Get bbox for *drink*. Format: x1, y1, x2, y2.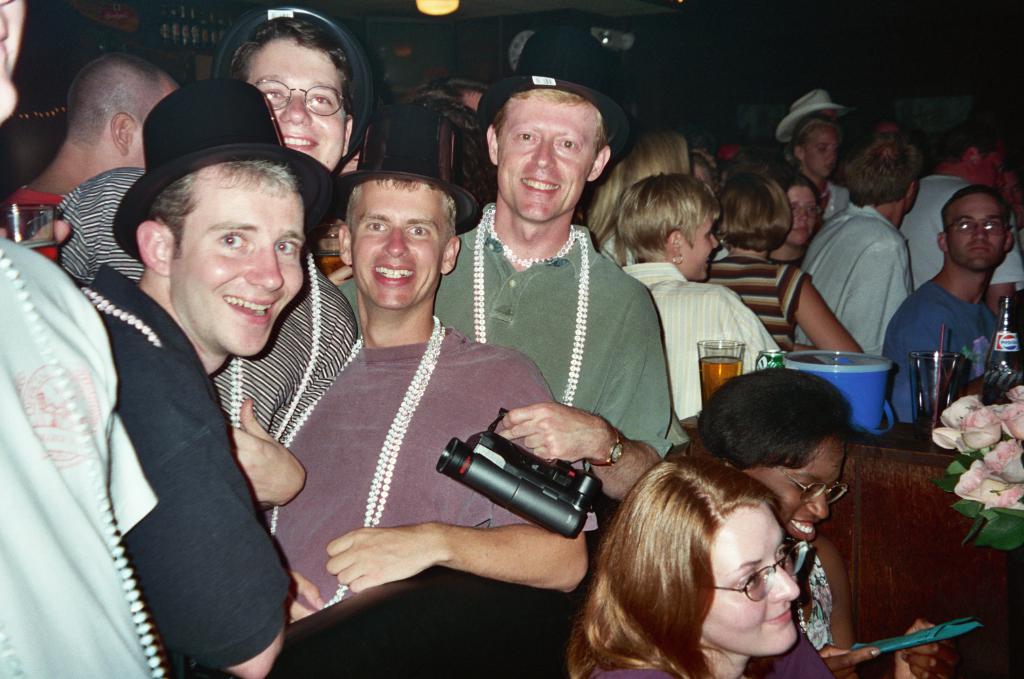
701, 346, 743, 403.
